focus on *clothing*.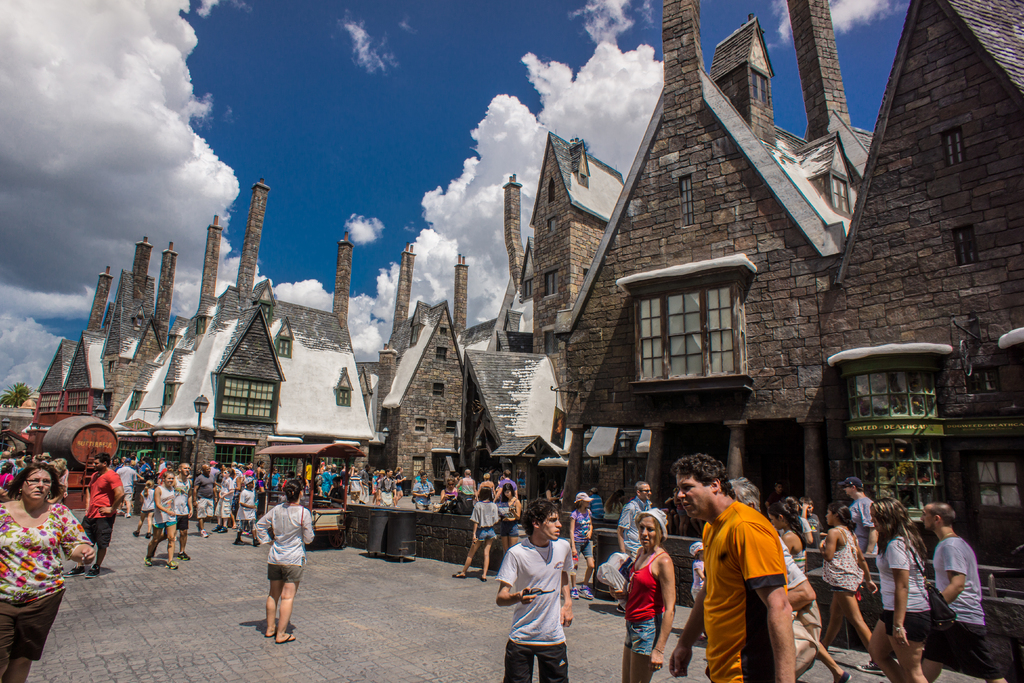
Focused at [268,472,282,486].
